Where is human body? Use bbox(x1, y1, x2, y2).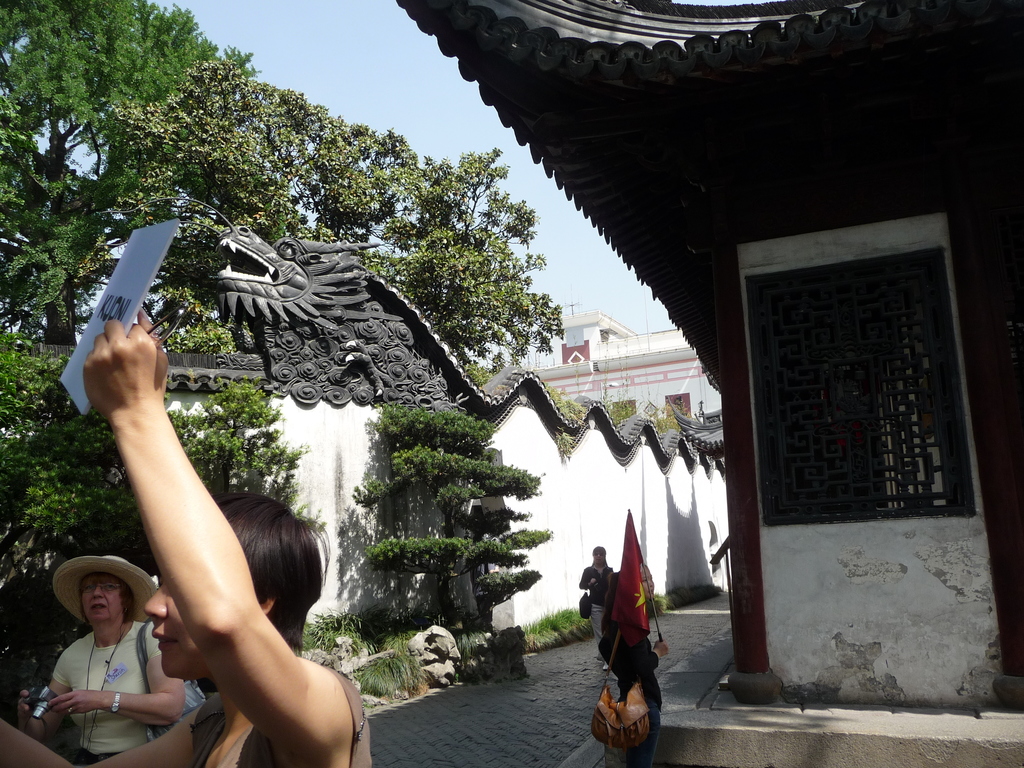
bbox(31, 553, 192, 767).
